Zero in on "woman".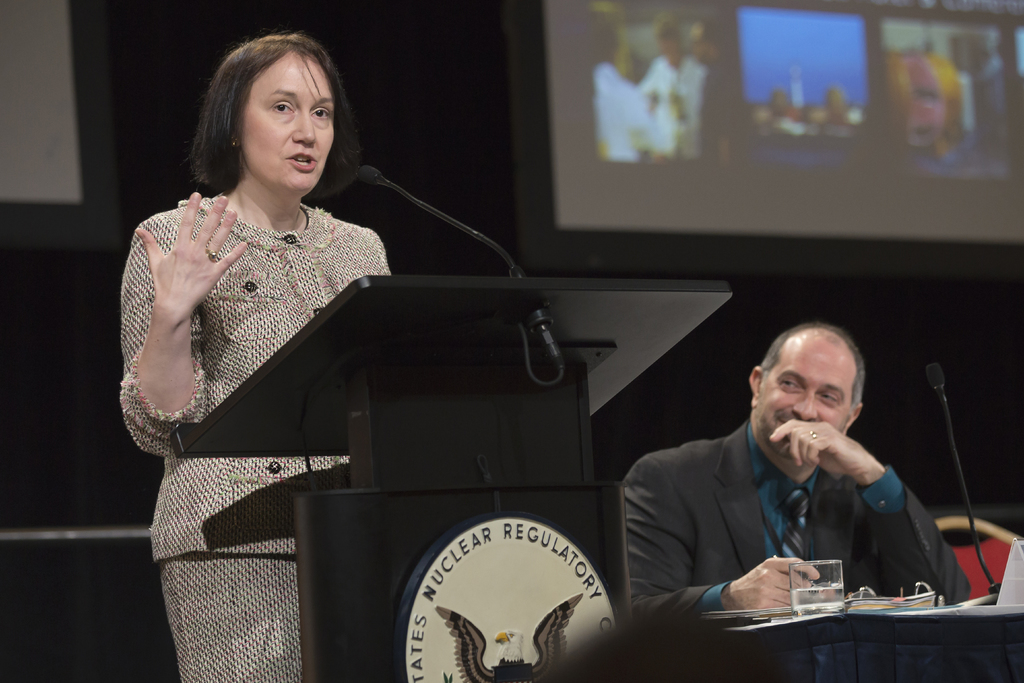
Zeroed in: 120 30 390 682.
